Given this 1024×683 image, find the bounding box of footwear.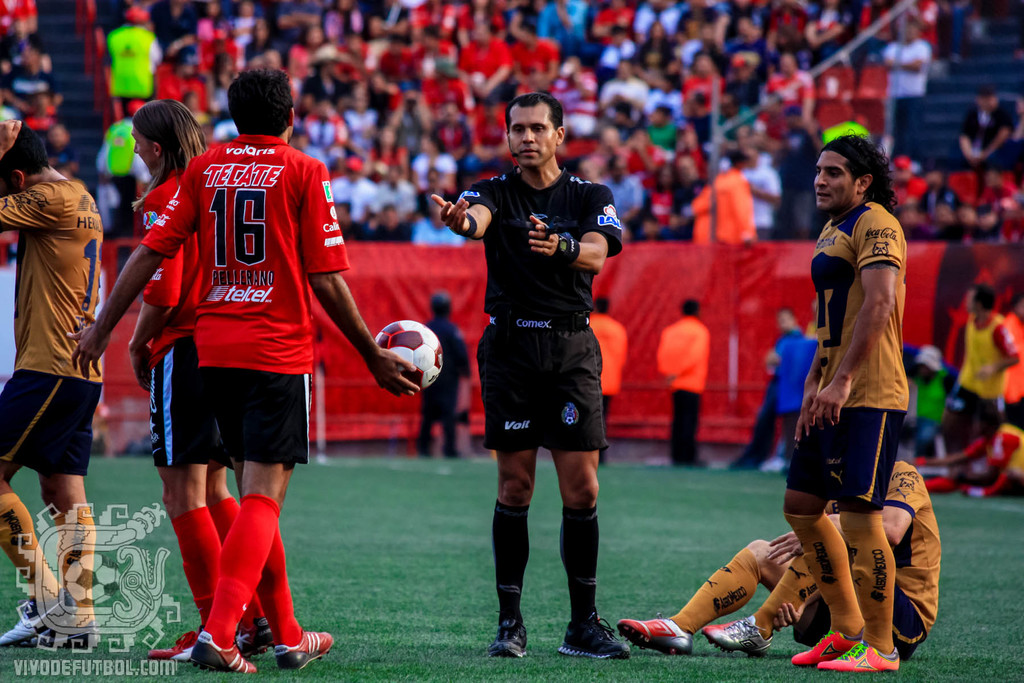
pyautogui.locateOnScreen(490, 616, 528, 659).
